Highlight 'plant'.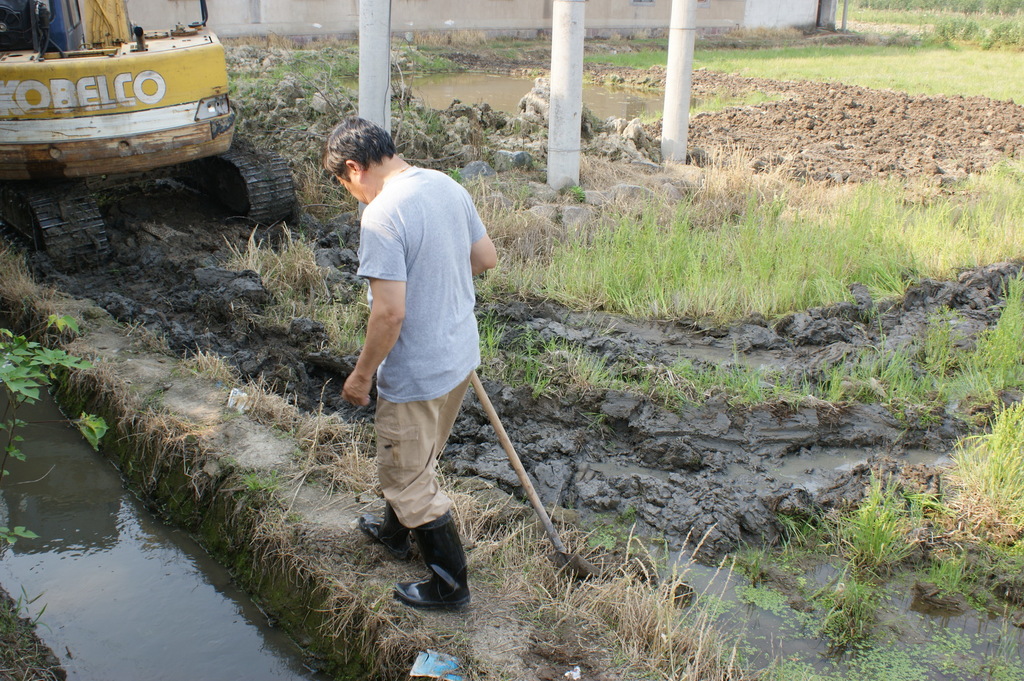
Highlighted region: Rect(0, 528, 36, 549).
